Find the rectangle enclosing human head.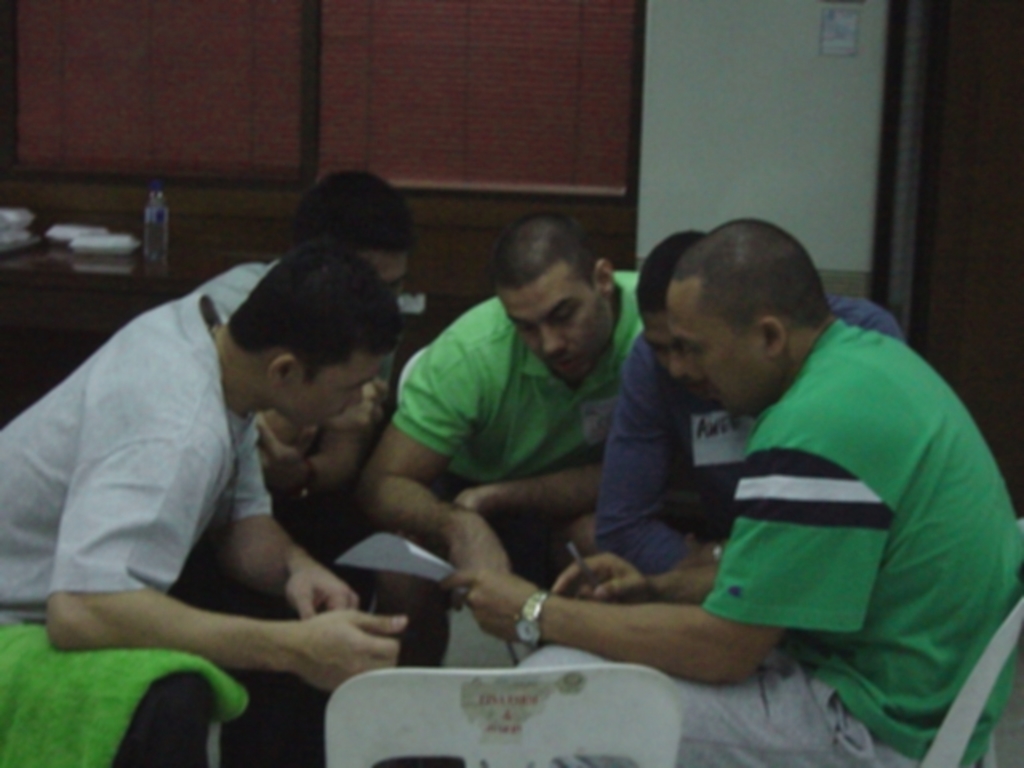
bbox(192, 229, 406, 450).
